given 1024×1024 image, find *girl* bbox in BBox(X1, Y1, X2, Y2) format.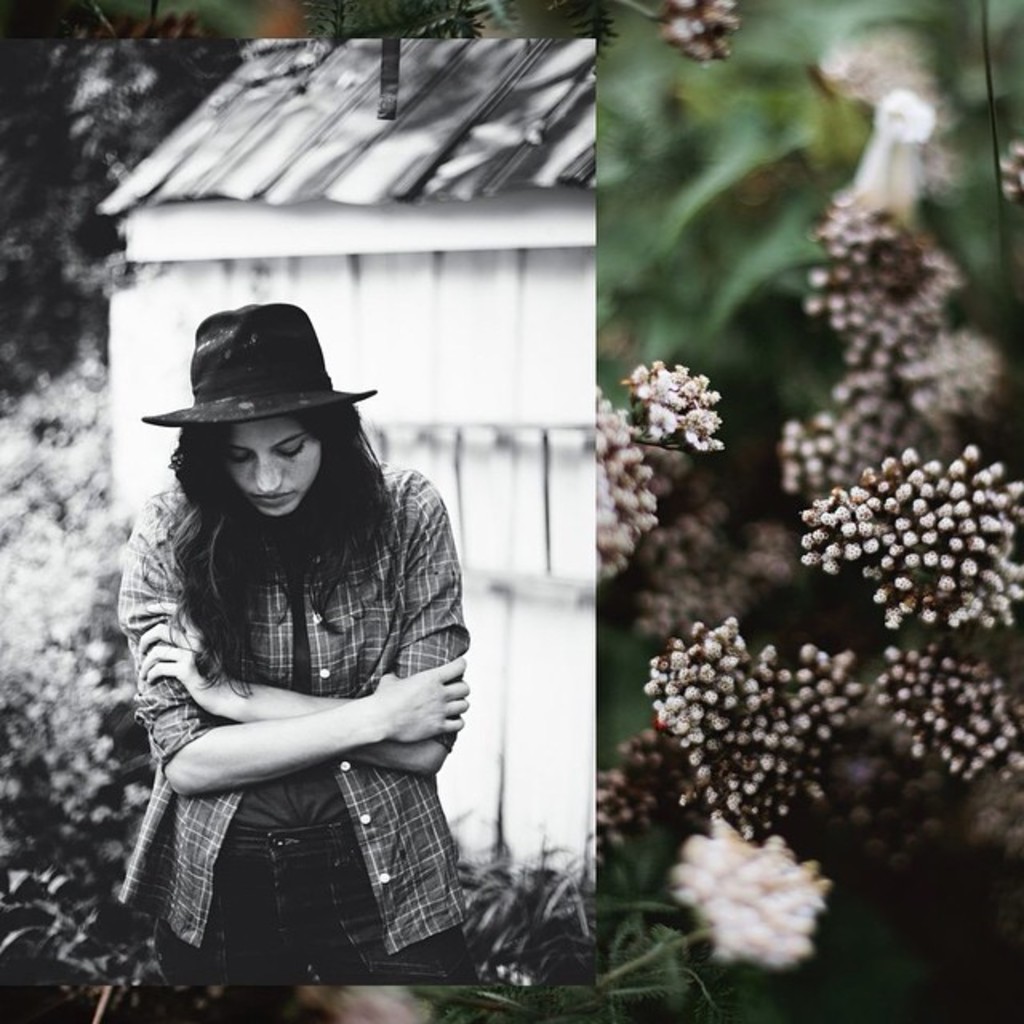
BBox(117, 307, 472, 982).
